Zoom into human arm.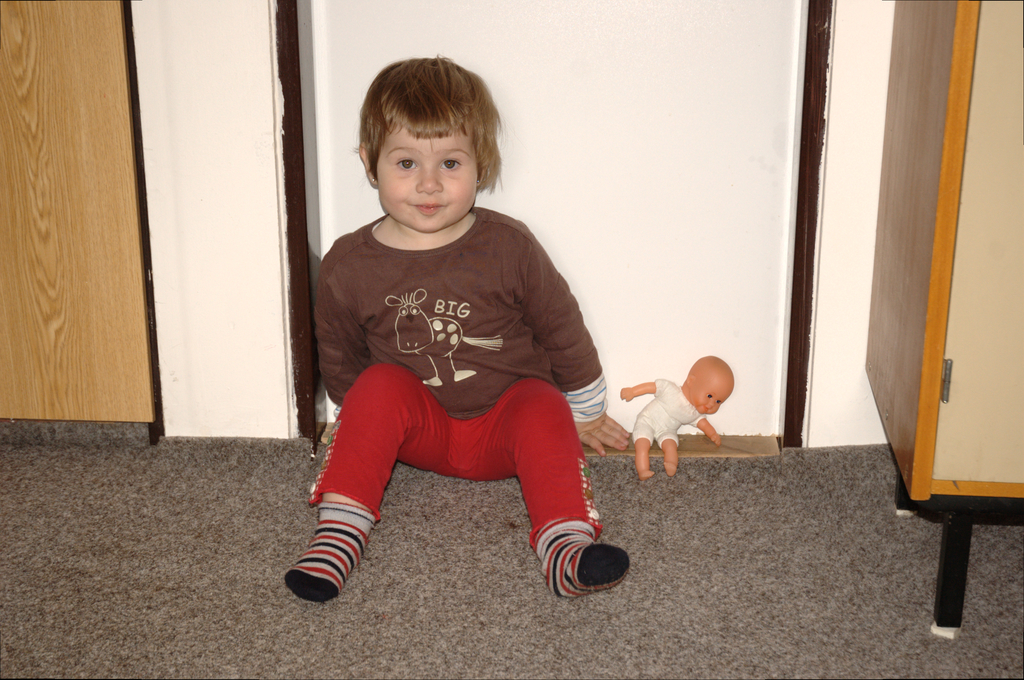
Zoom target: 695, 410, 725, 448.
